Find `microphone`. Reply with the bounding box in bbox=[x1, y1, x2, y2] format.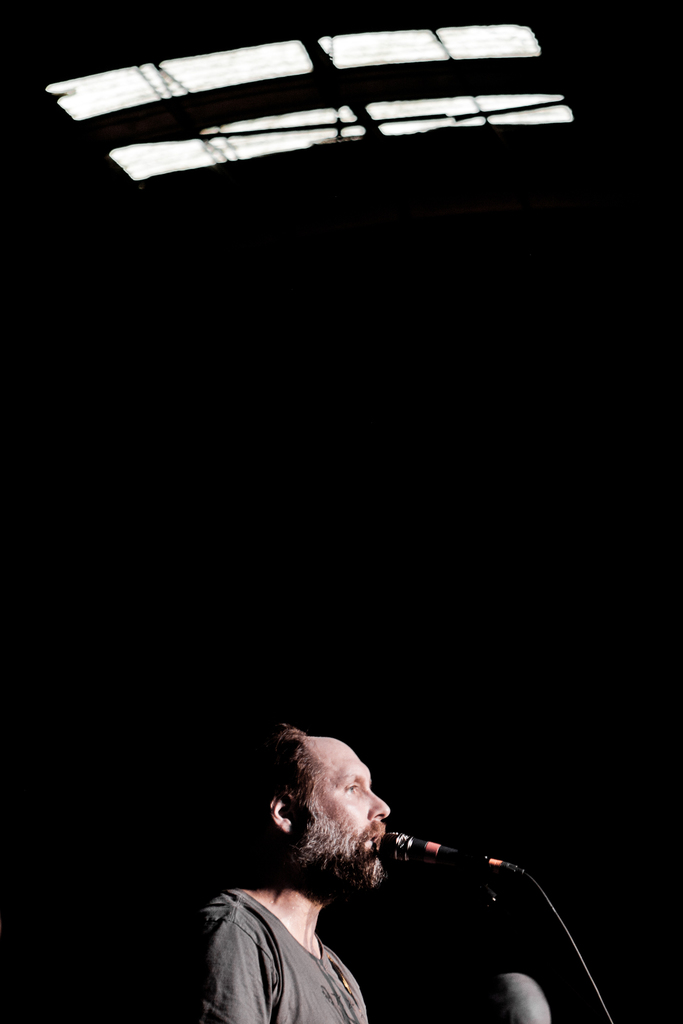
bbox=[381, 831, 523, 871].
